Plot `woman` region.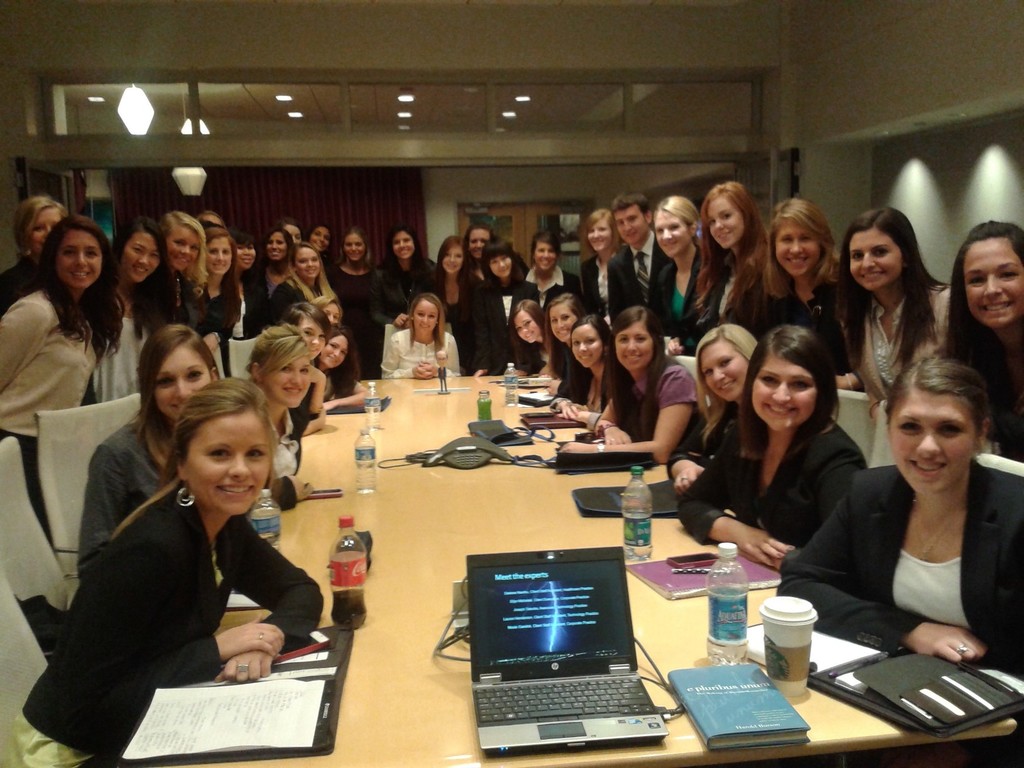
Plotted at x1=684, y1=180, x2=768, y2=325.
